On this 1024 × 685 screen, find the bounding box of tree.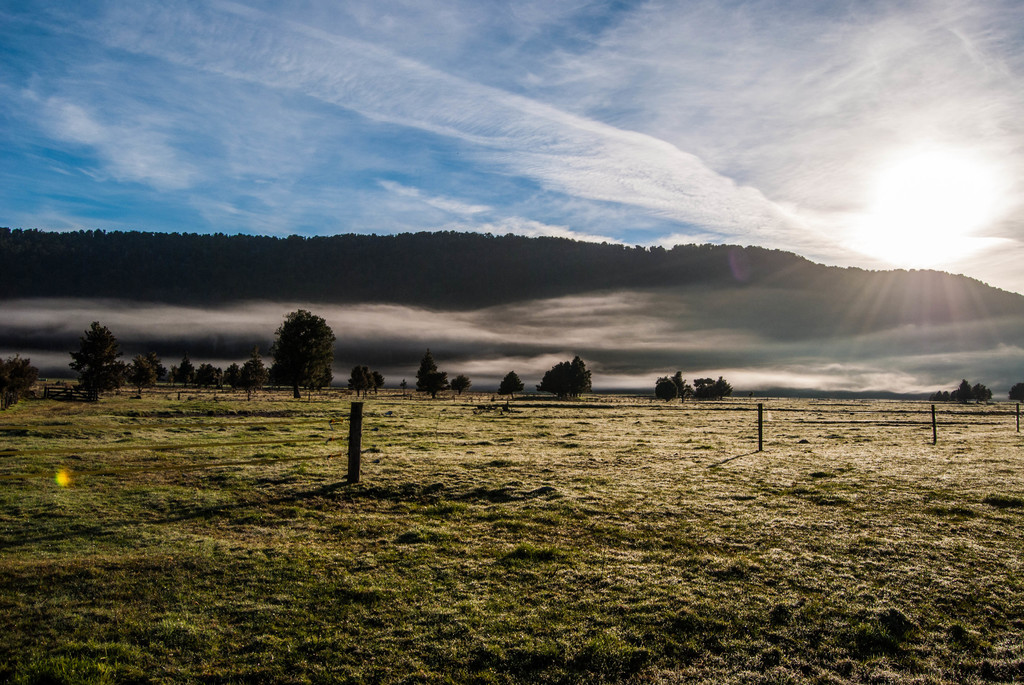
Bounding box: x1=397 y1=377 x2=410 y2=397.
